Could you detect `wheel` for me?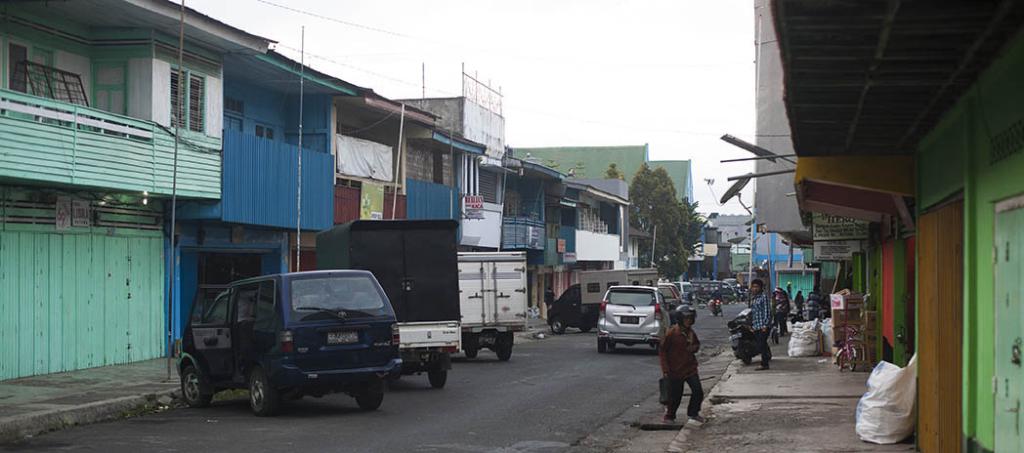
Detection result: 595,336,603,353.
